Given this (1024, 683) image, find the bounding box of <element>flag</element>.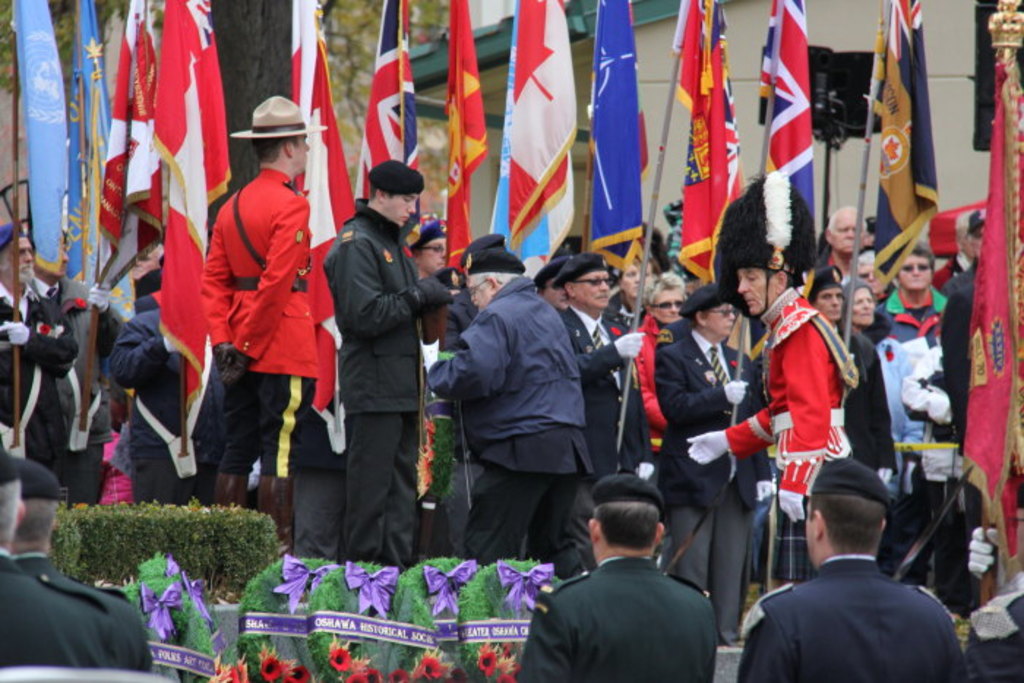
box(758, 0, 821, 243).
